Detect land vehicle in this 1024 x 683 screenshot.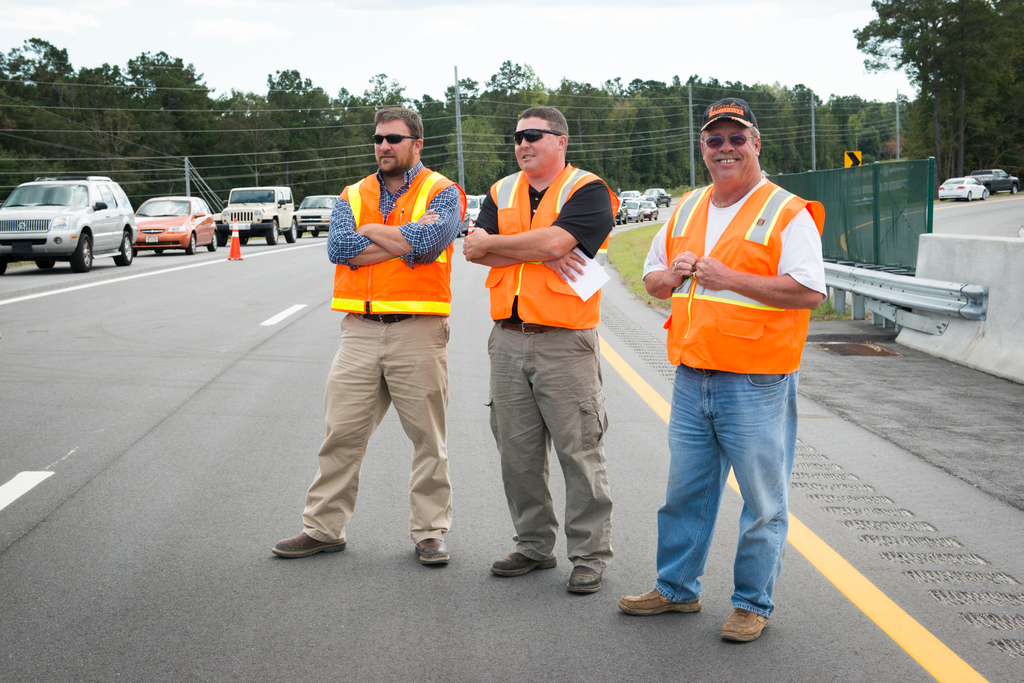
Detection: bbox(938, 176, 987, 197).
